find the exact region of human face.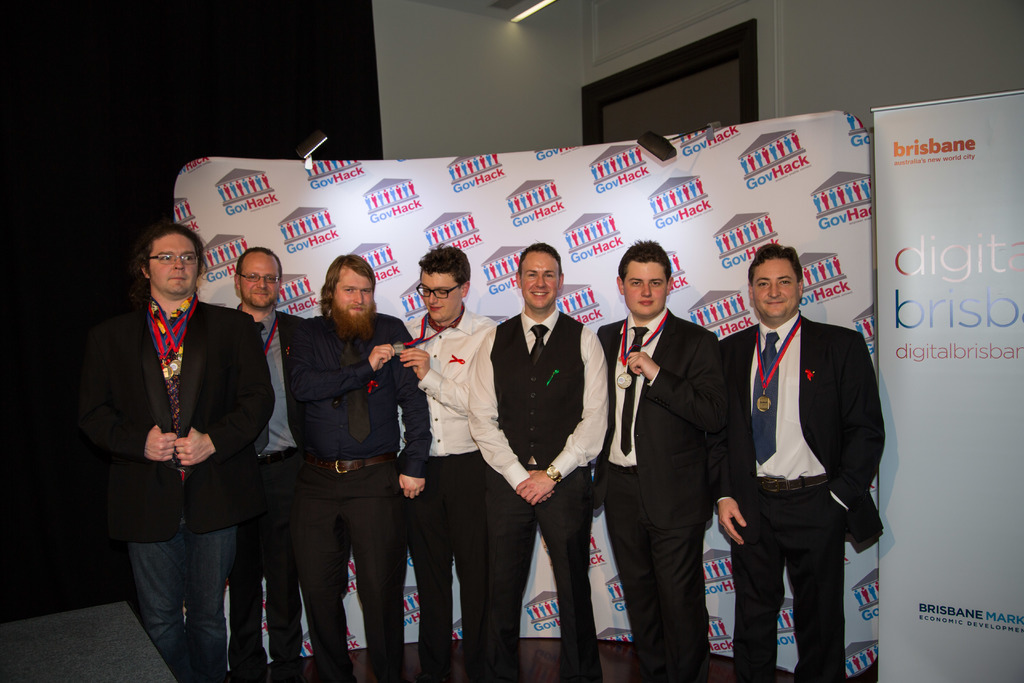
Exact region: bbox=(334, 268, 375, 319).
